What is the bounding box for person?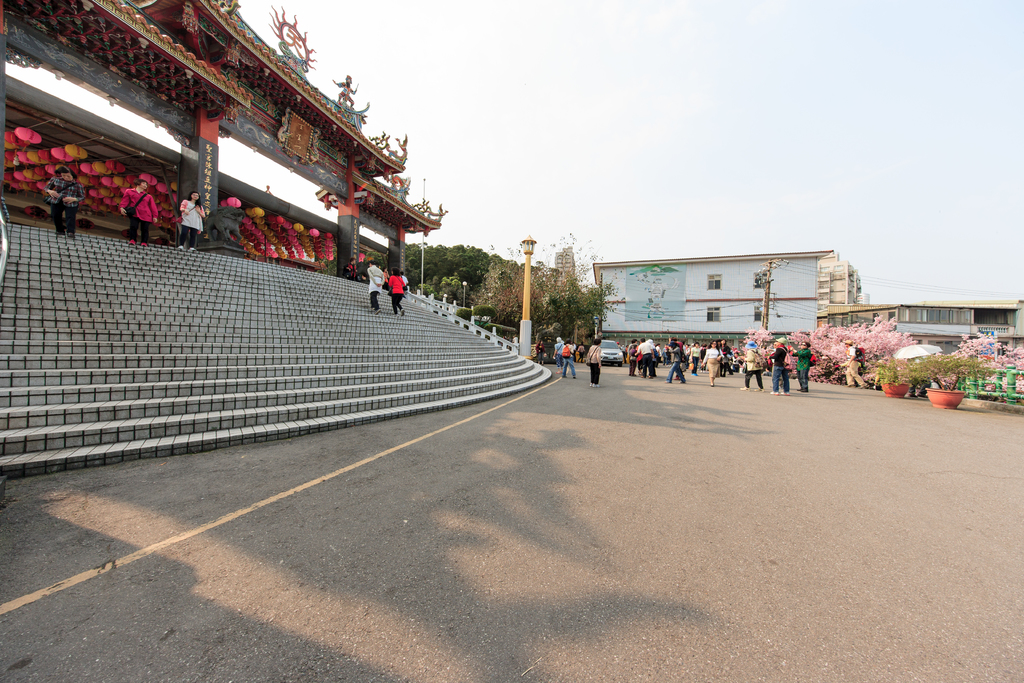
<region>534, 340, 544, 369</region>.
